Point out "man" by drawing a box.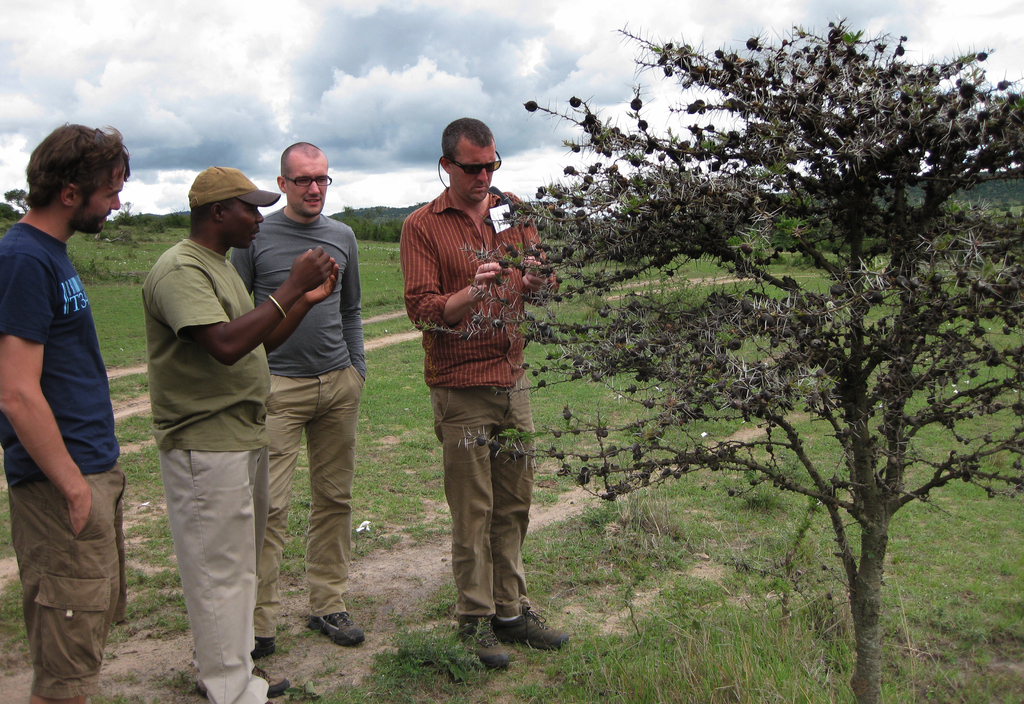
142, 164, 342, 703.
